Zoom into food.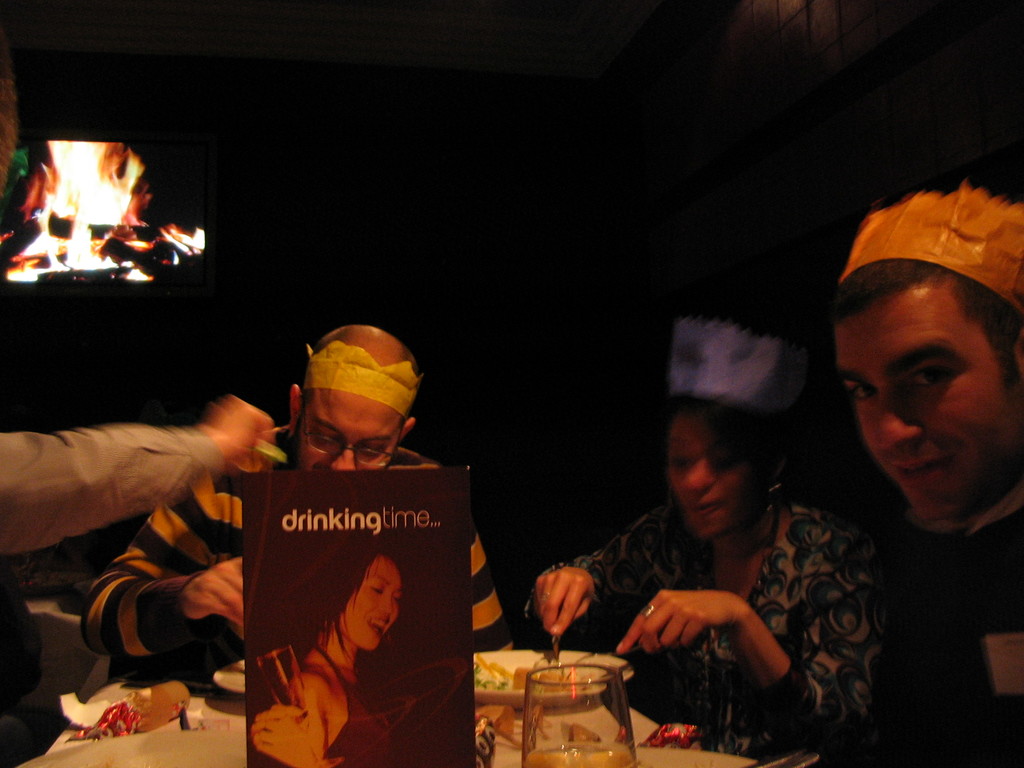
Zoom target: select_region(475, 703, 553, 750).
